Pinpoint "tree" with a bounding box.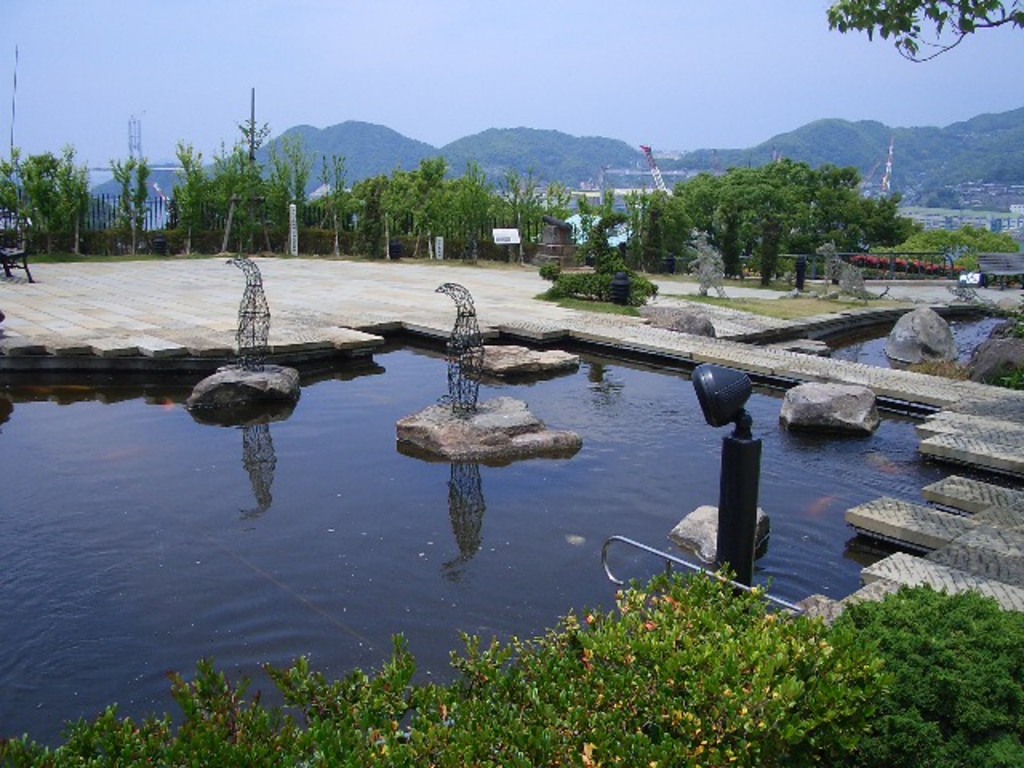
l=0, t=141, r=93, b=250.
